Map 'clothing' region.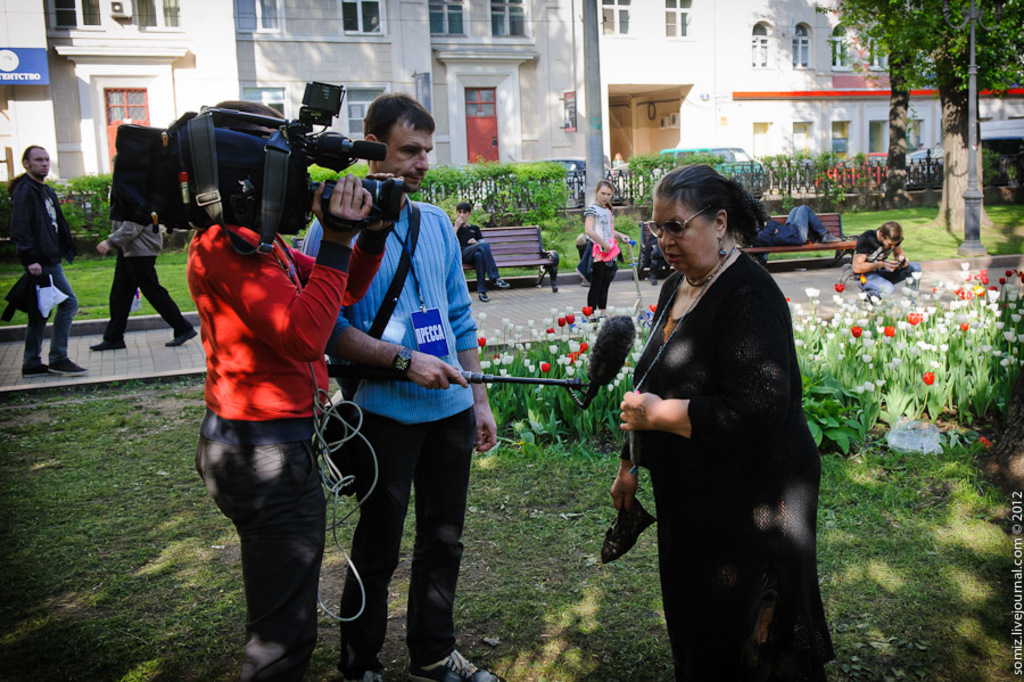
Mapped to x1=98 y1=220 x2=198 y2=347.
